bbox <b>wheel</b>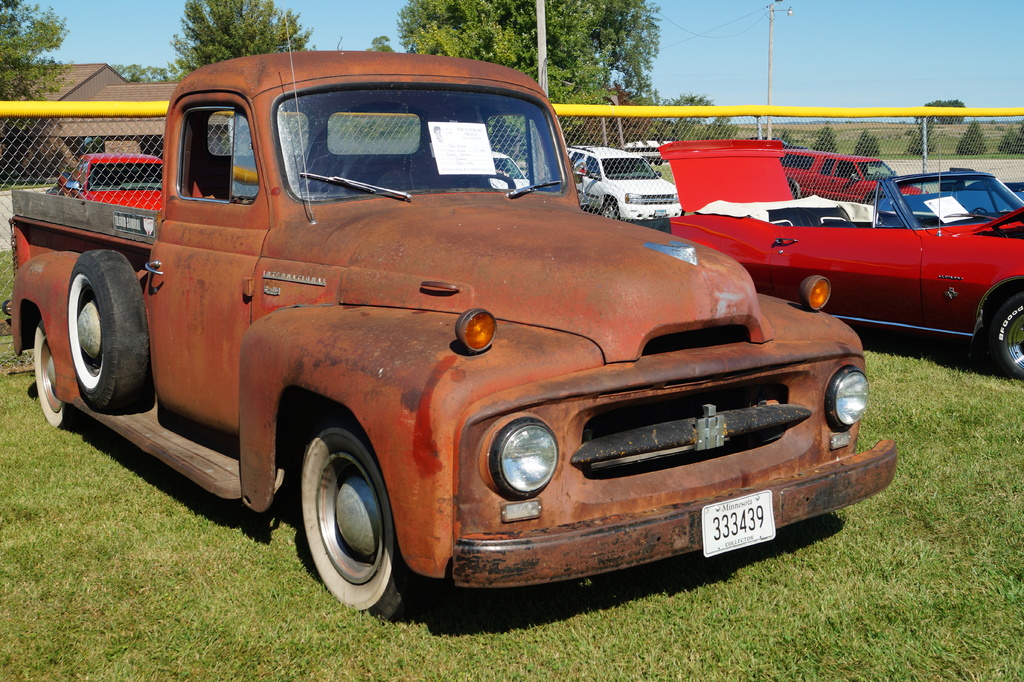
x1=595 y1=193 x2=621 y2=220
